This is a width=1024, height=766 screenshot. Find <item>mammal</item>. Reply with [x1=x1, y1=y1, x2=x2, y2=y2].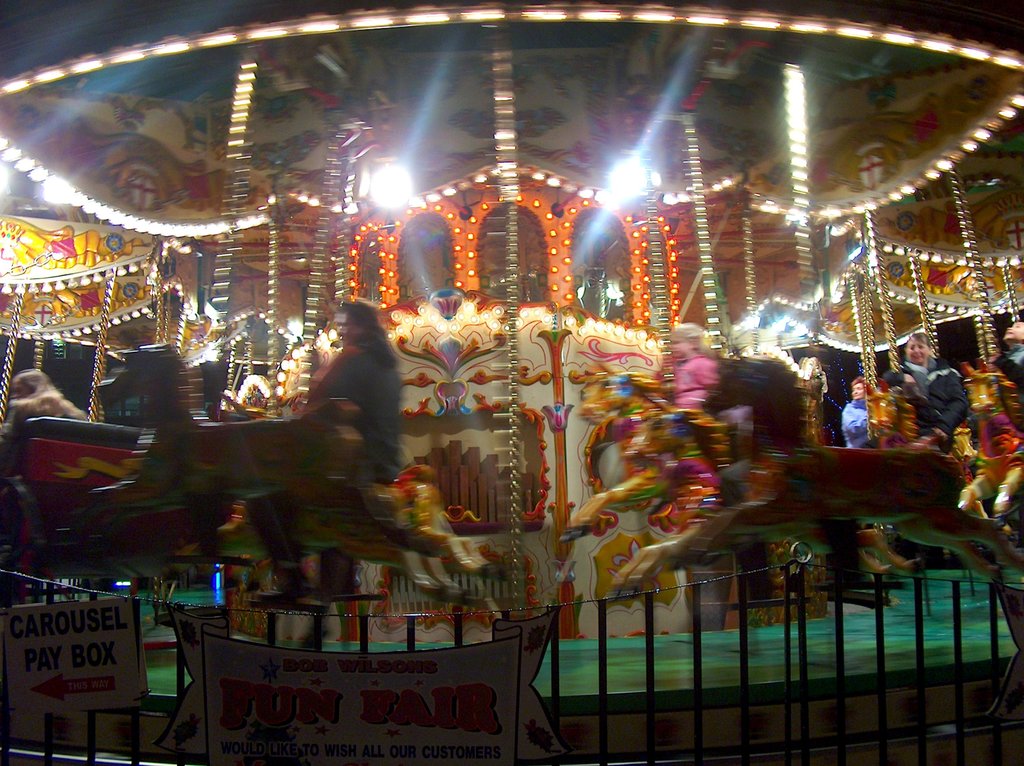
[x1=4, y1=370, x2=84, y2=433].
